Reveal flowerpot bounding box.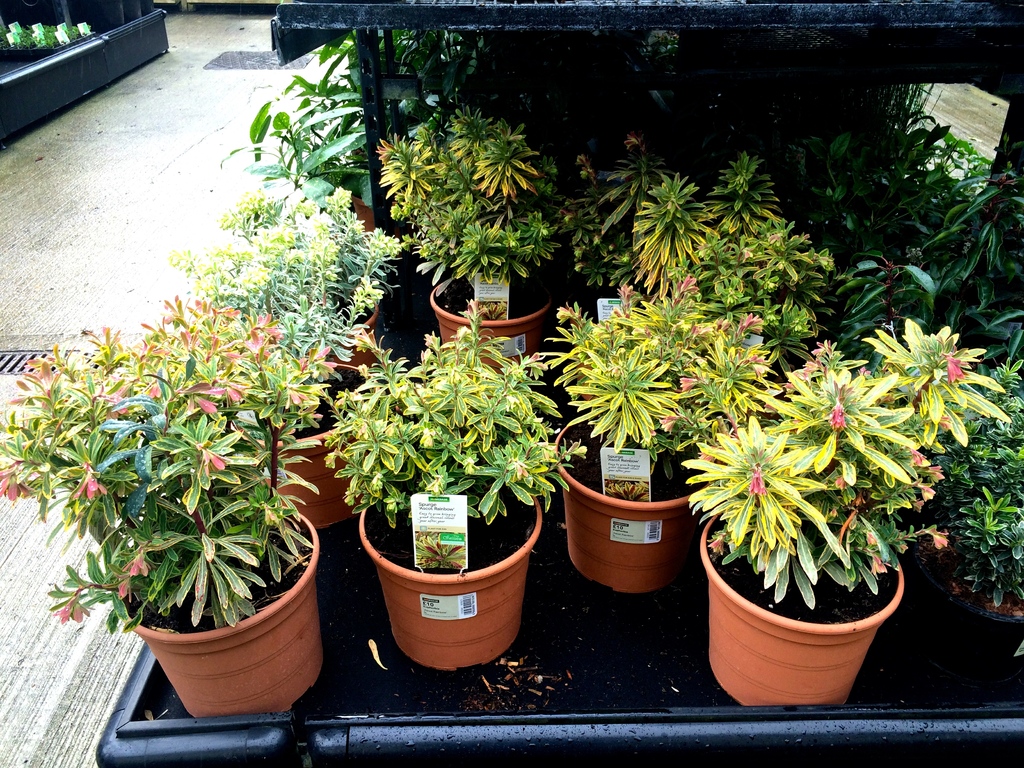
Revealed: (573, 306, 651, 408).
